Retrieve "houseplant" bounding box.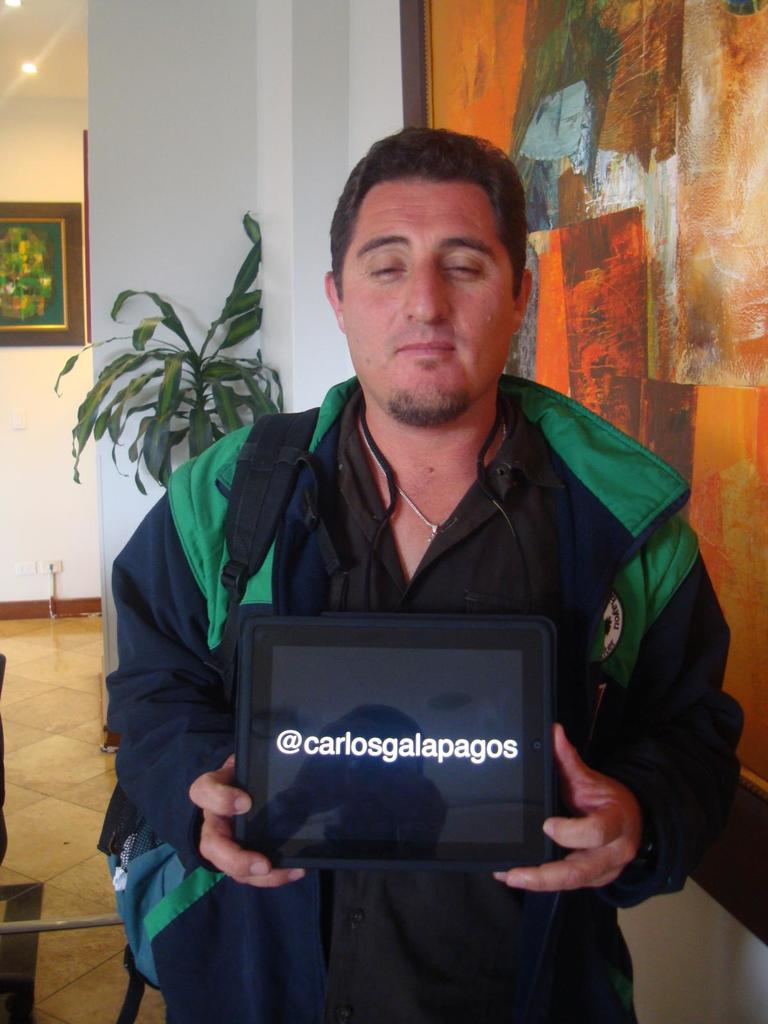
Bounding box: rect(57, 269, 278, 523).
